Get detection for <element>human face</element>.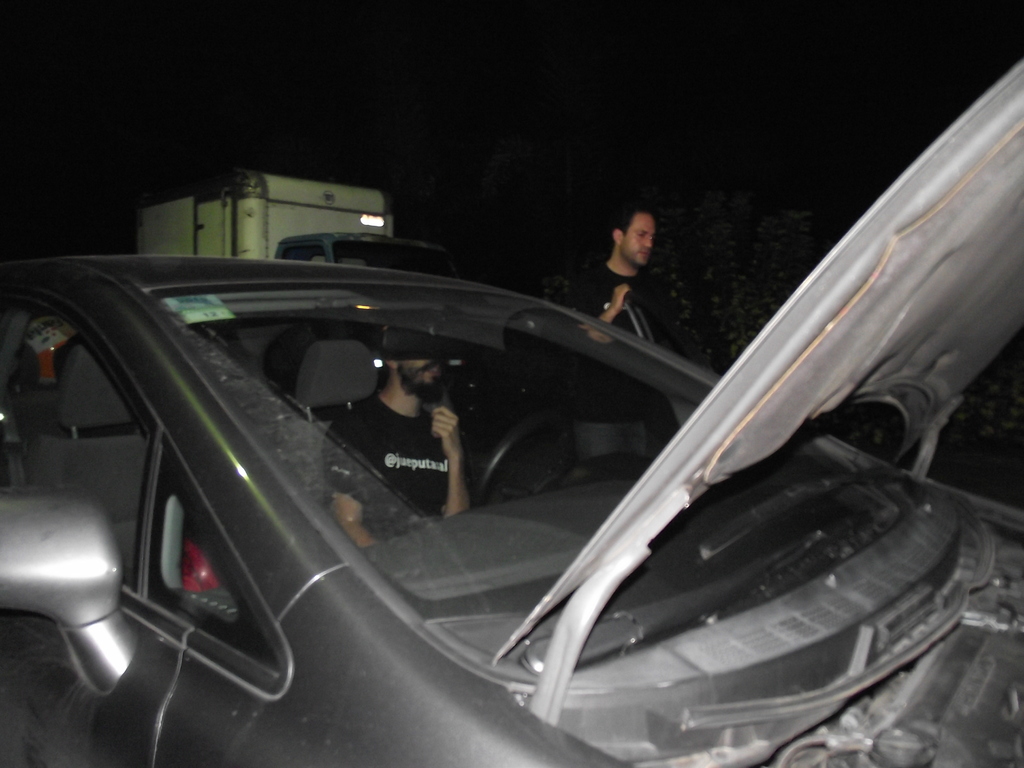
Detection: (401, 353, 440, 404).
